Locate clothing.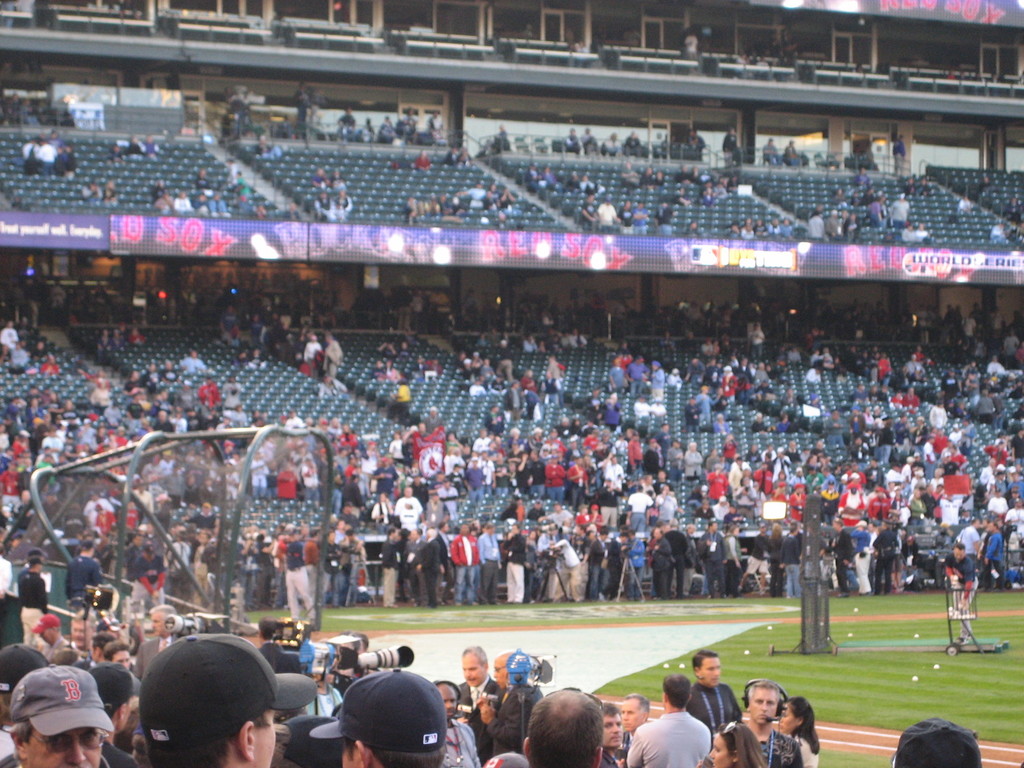
Bounding box: locate(513, 455, 529, 486).
